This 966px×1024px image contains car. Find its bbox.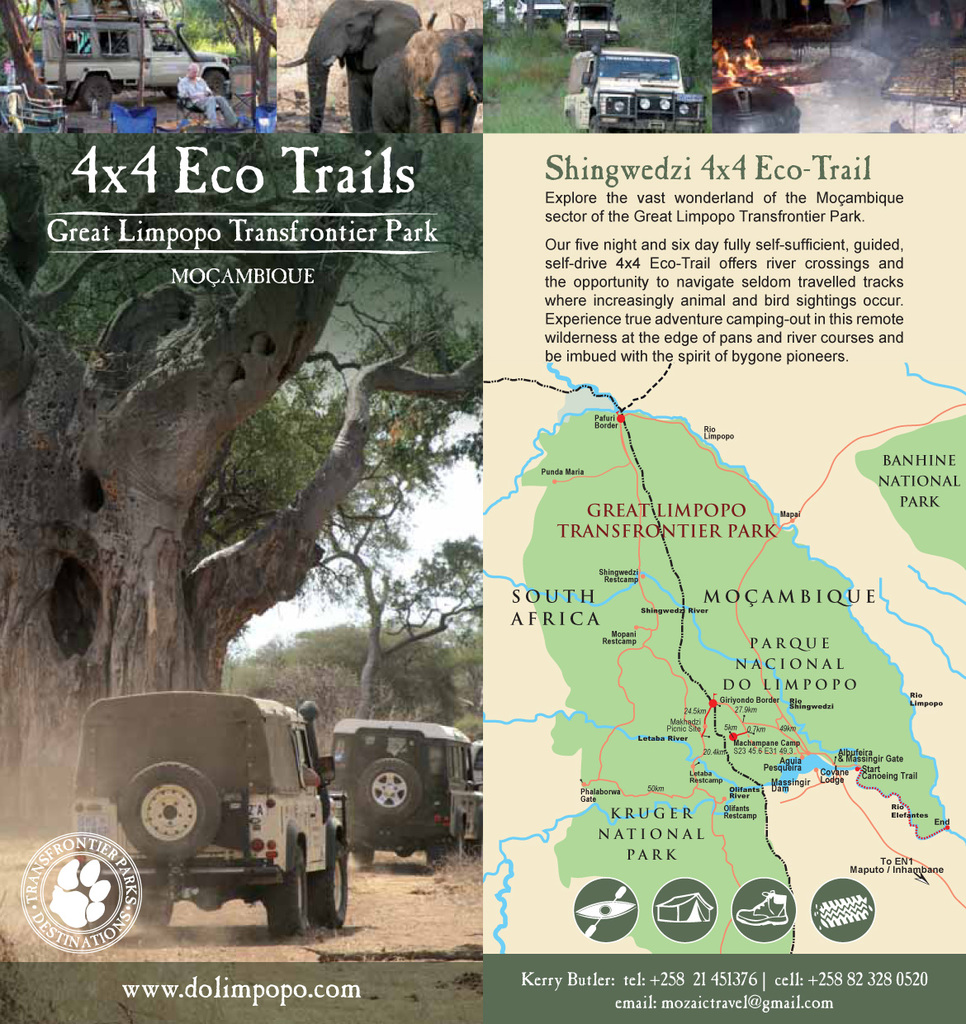
box(805, 26, 848, 43).
